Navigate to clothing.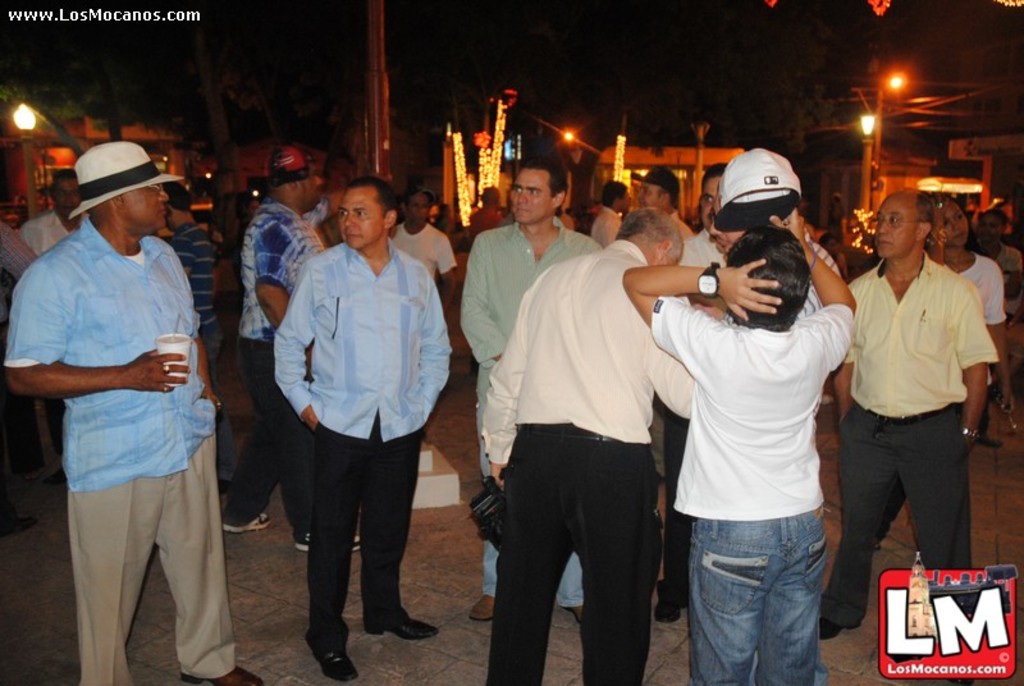
Navigation target: bbox(228, 200, 337, 540).
